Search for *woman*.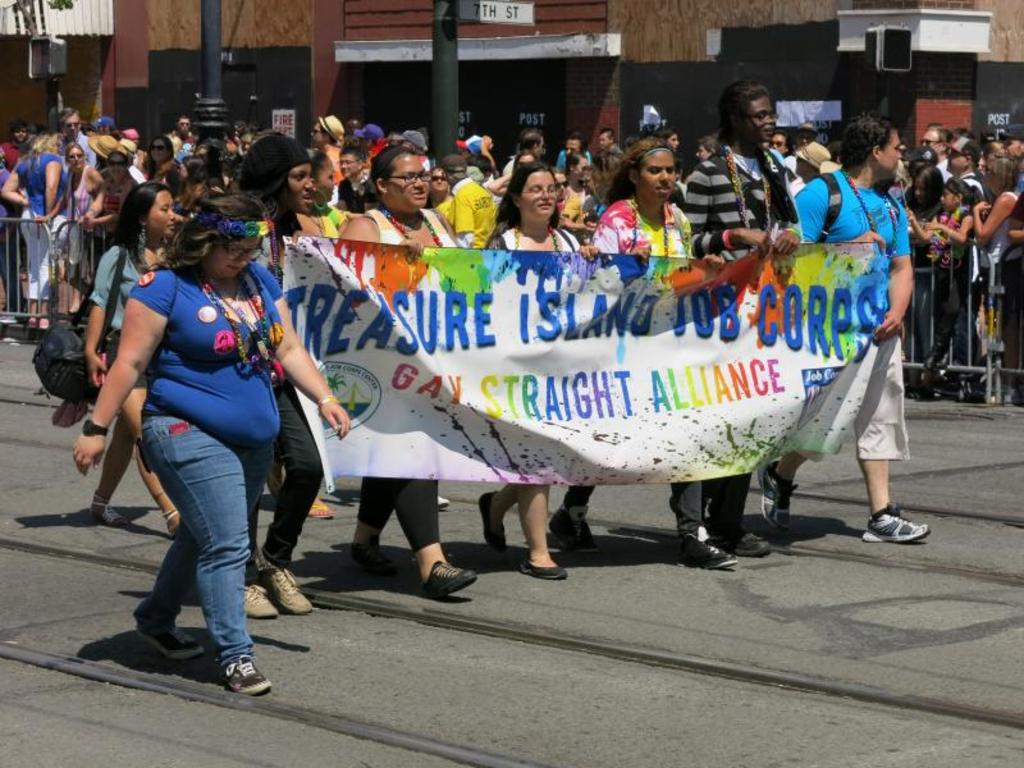
Found at [x1=329, y1=147, x2=479, y2=603].
